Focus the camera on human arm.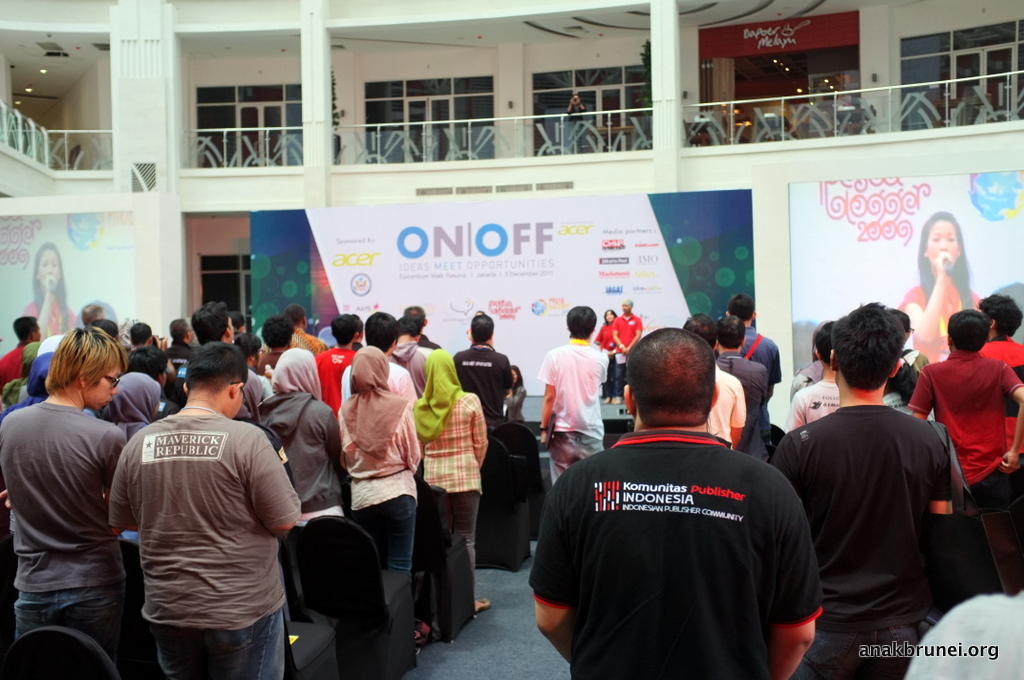
Focus region: x1=262, y1=375, x2=275, y2=398.
